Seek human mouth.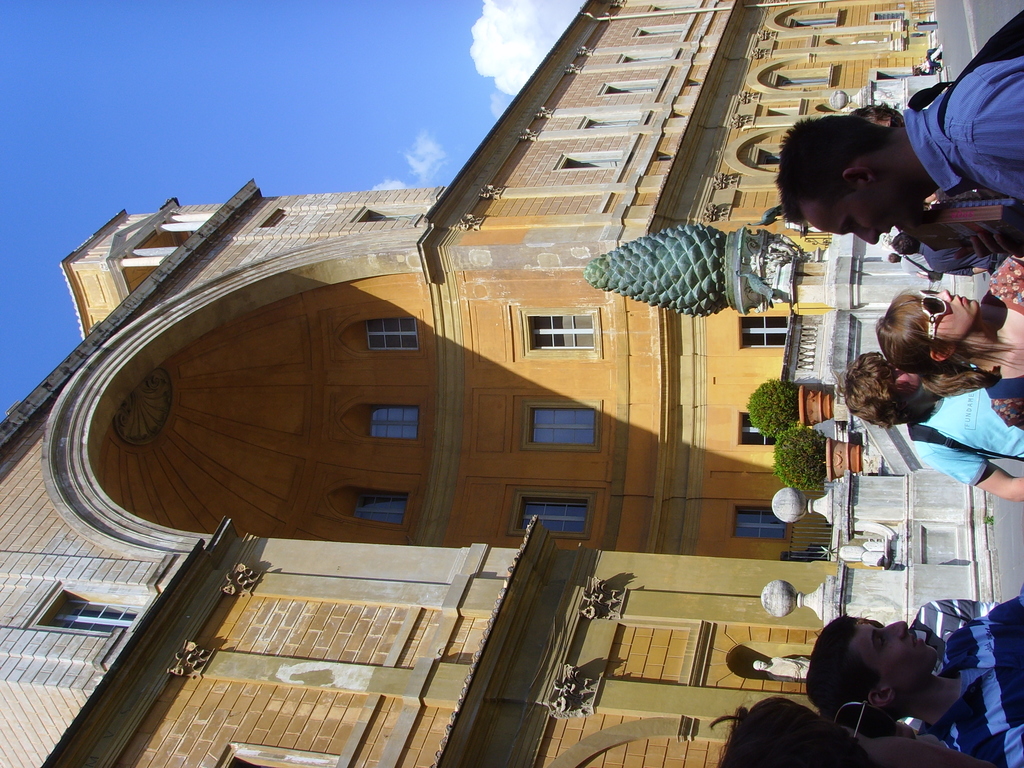
Rect(915, 633, 922, 659).
